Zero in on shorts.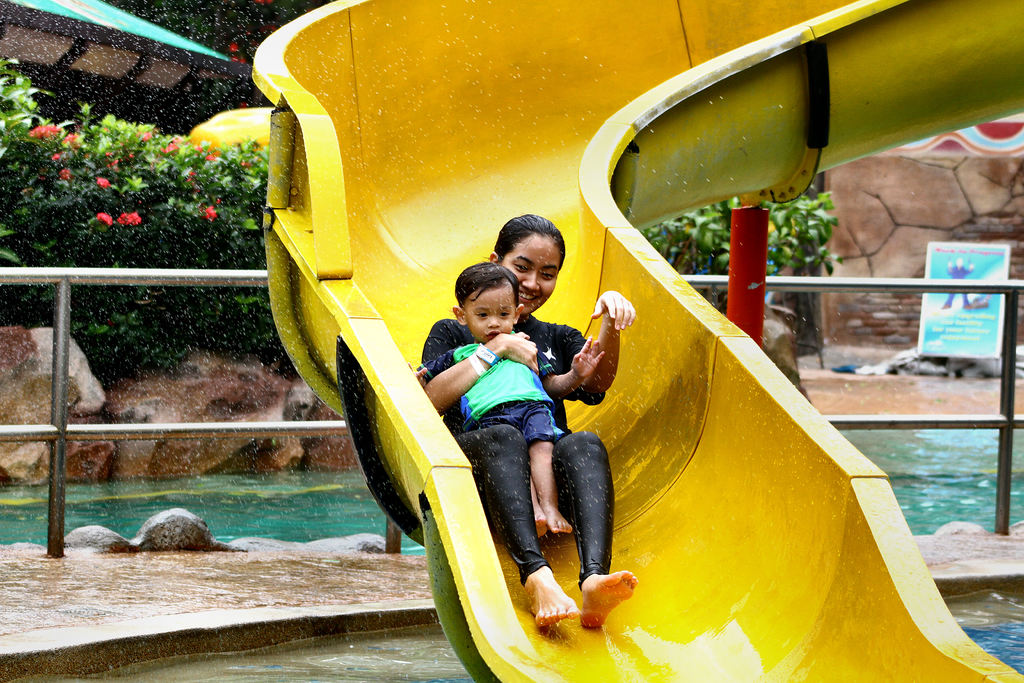
Zeroed in: left=479, top=399, right=565, bottom=445.
